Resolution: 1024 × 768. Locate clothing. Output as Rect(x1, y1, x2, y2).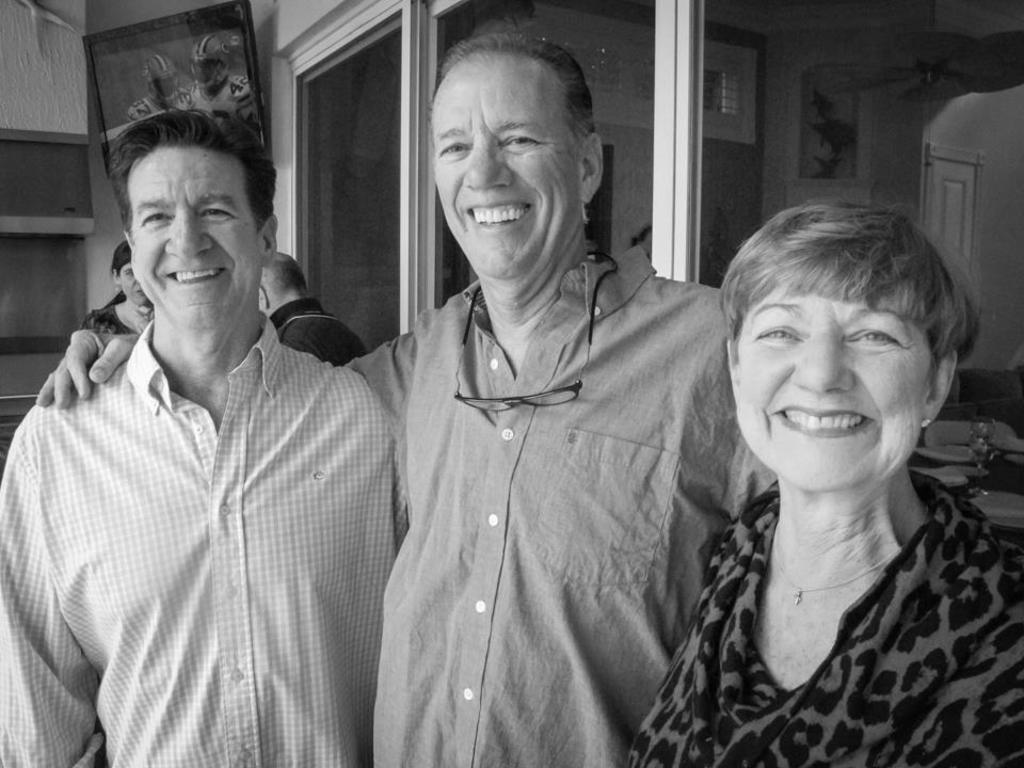
Rect(623, 468, 1023, 767).
